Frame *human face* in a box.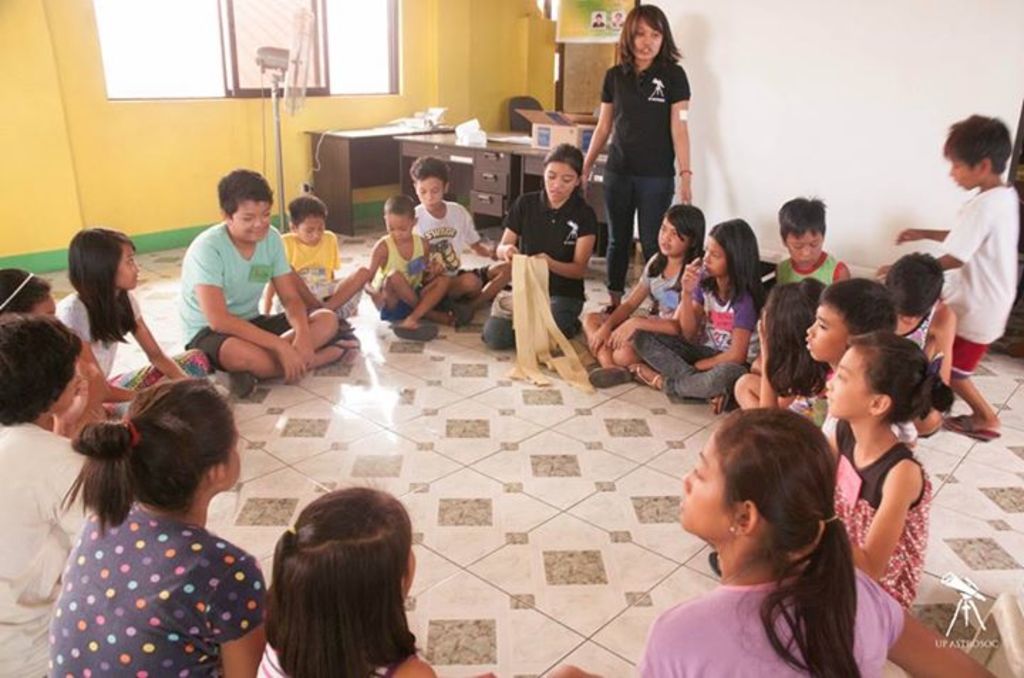
bbox=(297, 209, 326, 247).
